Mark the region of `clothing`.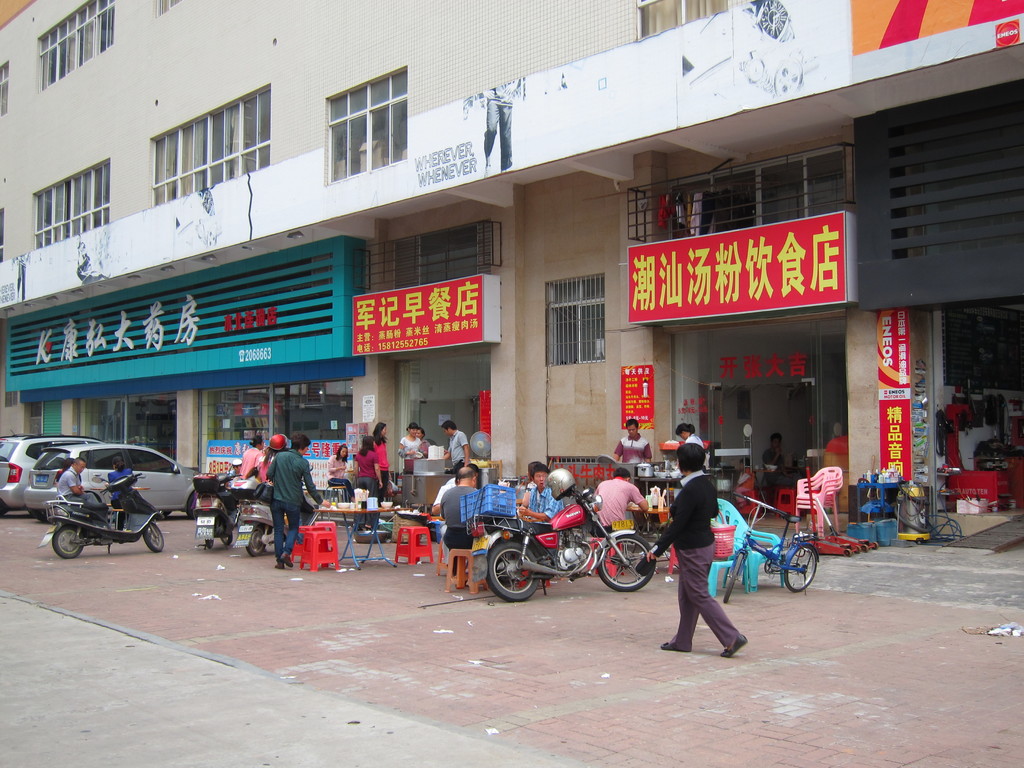
Region: {"x1": 614, "y1": 430, "x2": 646, "y2": 472}.
